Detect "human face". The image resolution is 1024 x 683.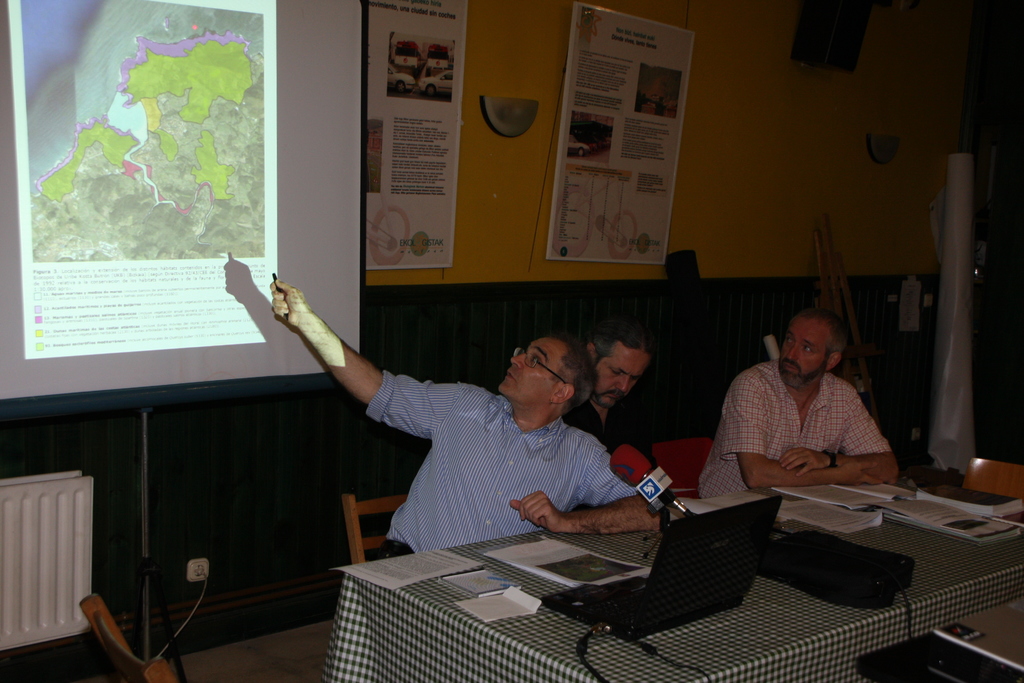
x1=598 y1=343 x2=640 y2=407.
